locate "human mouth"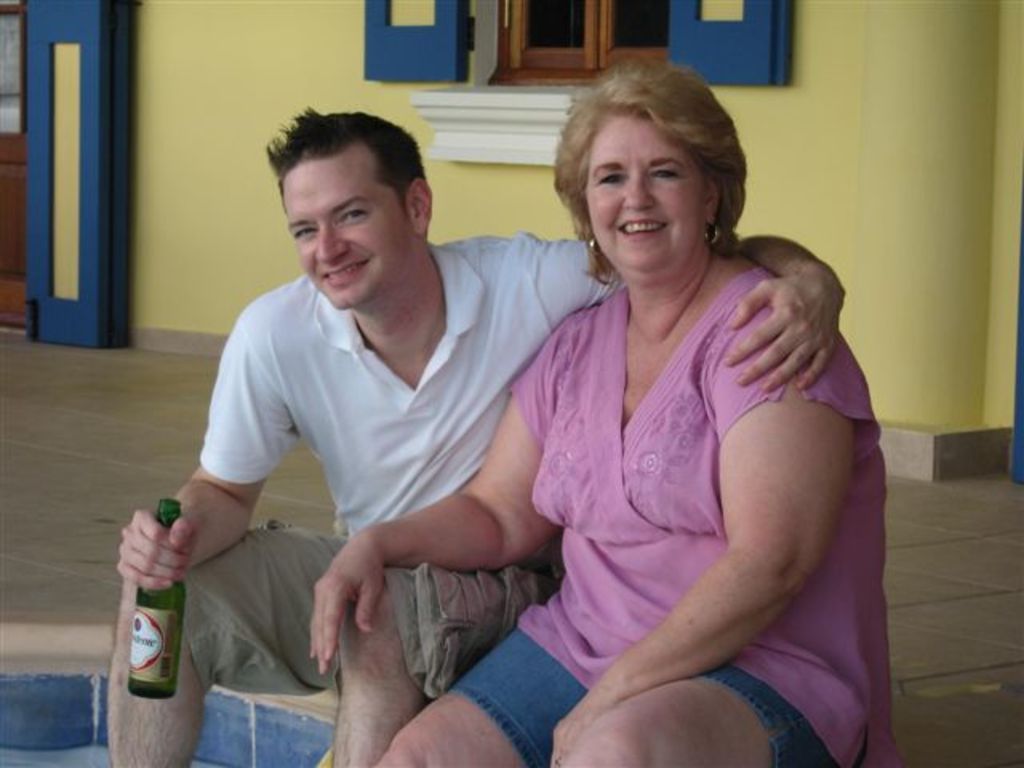
select_region(330, 264, 368, 282)
